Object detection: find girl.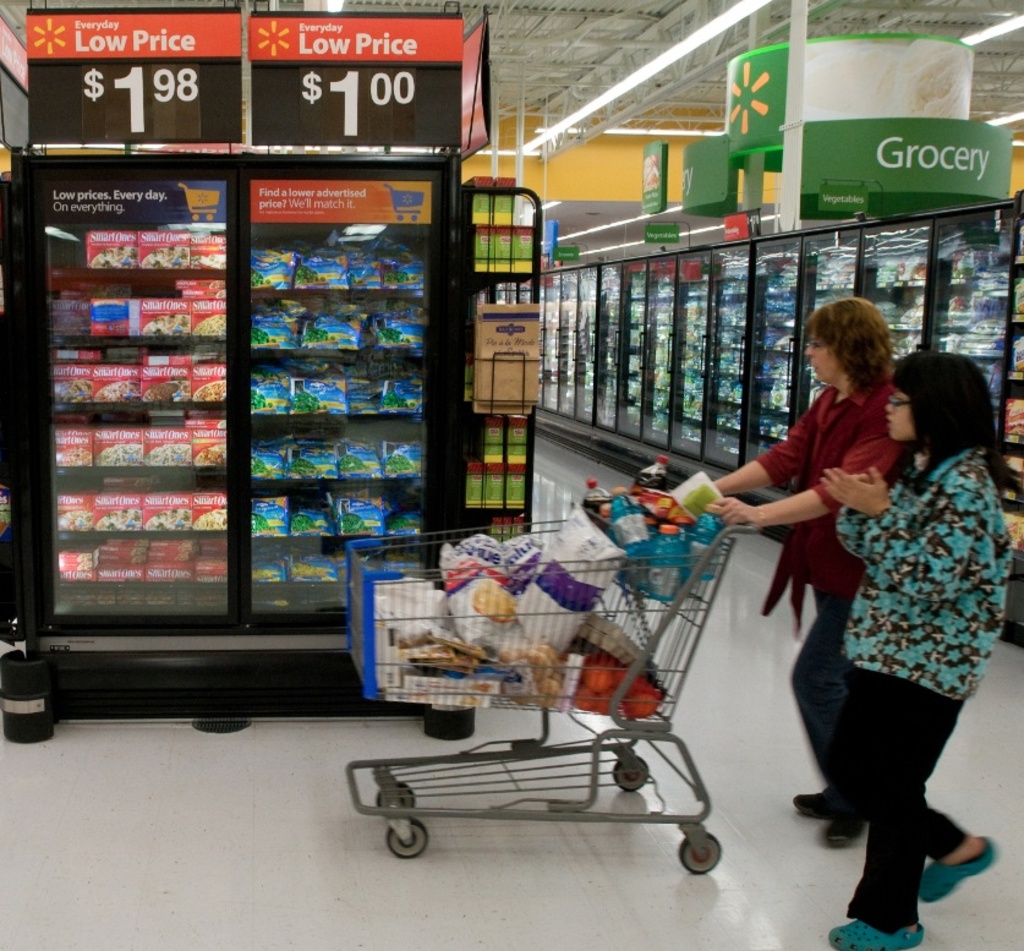
<box>820,351,1017,950</box>.
